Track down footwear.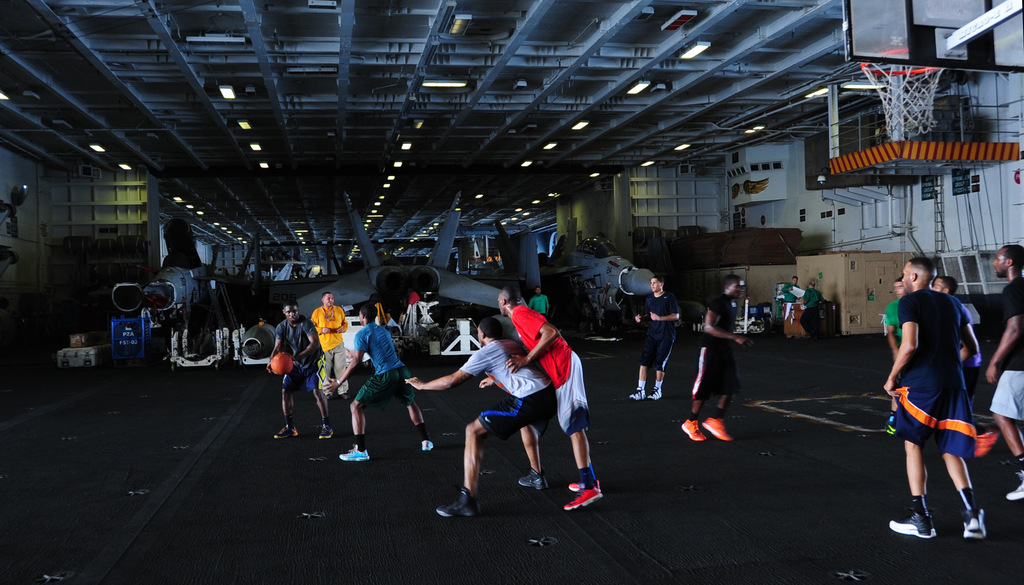
Tracked to [335, 442, 371, 461].
